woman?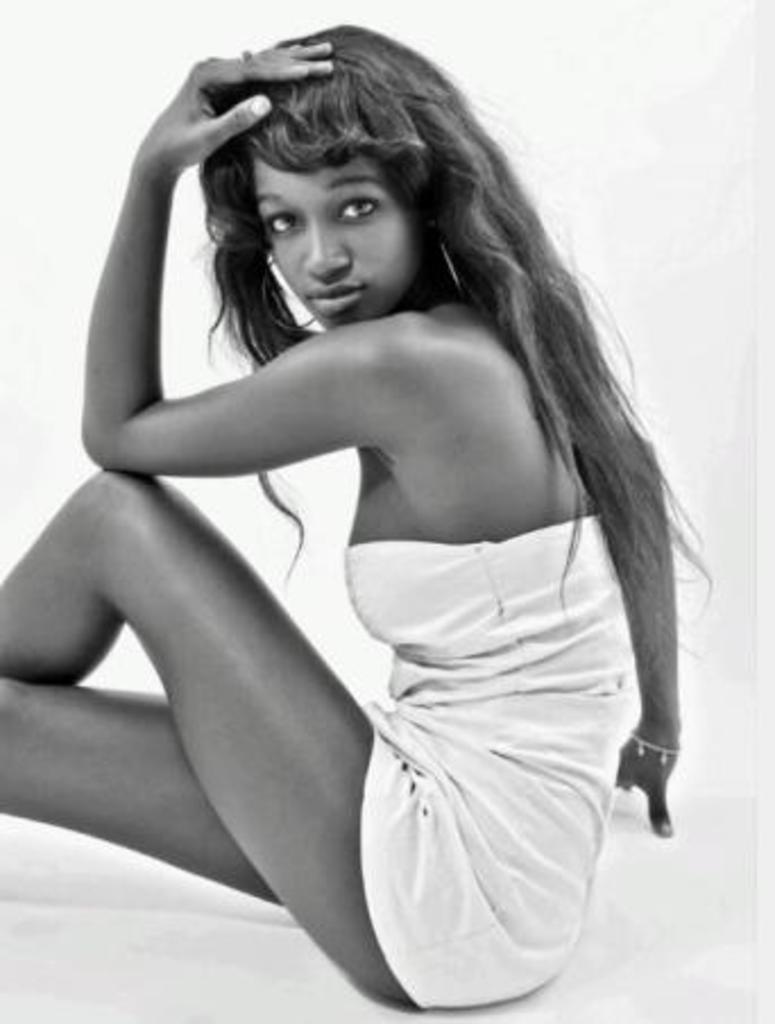
BBox(20, 0, 712, 990)
